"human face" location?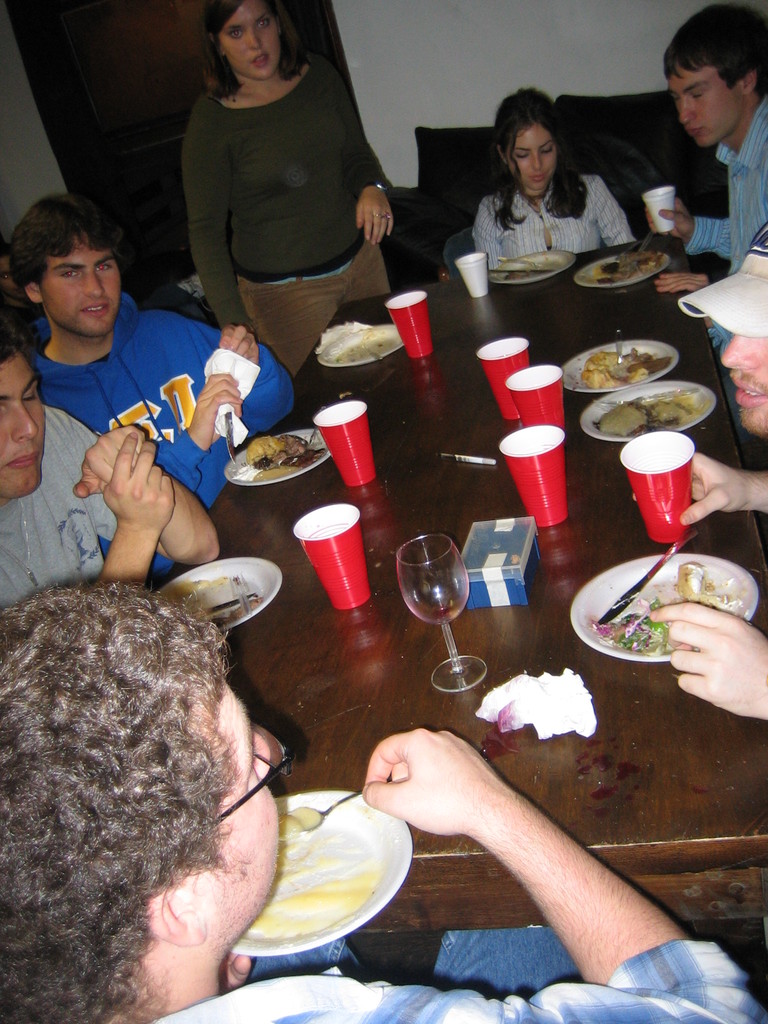
bbox(508, 127, 557, 195)
